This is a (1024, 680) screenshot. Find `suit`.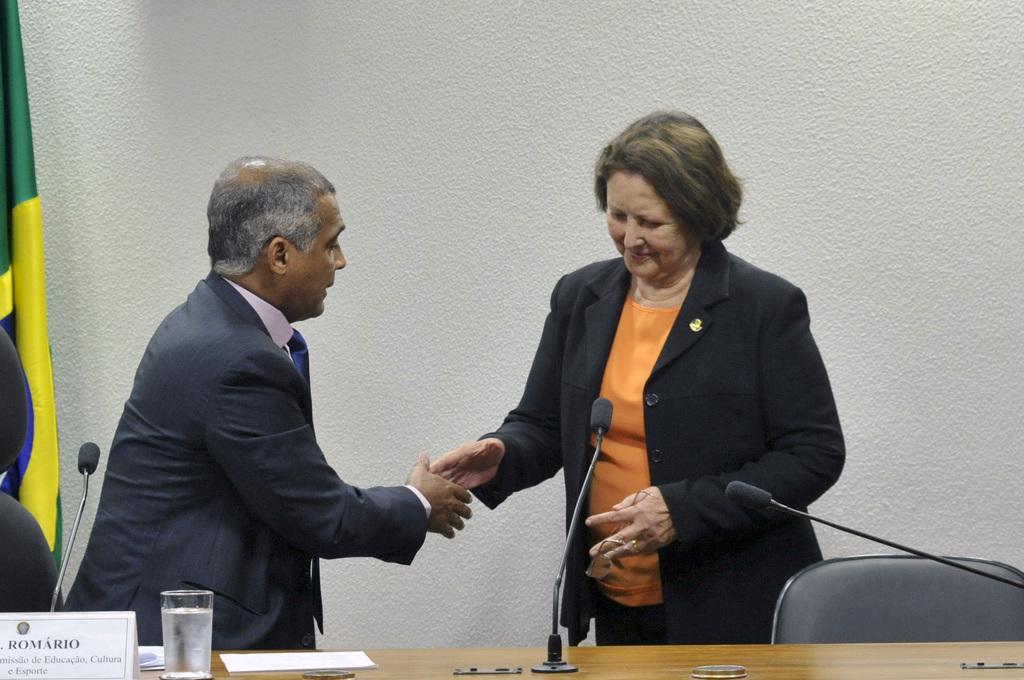
Bounding box: crop(467, 235, 847, 646).
